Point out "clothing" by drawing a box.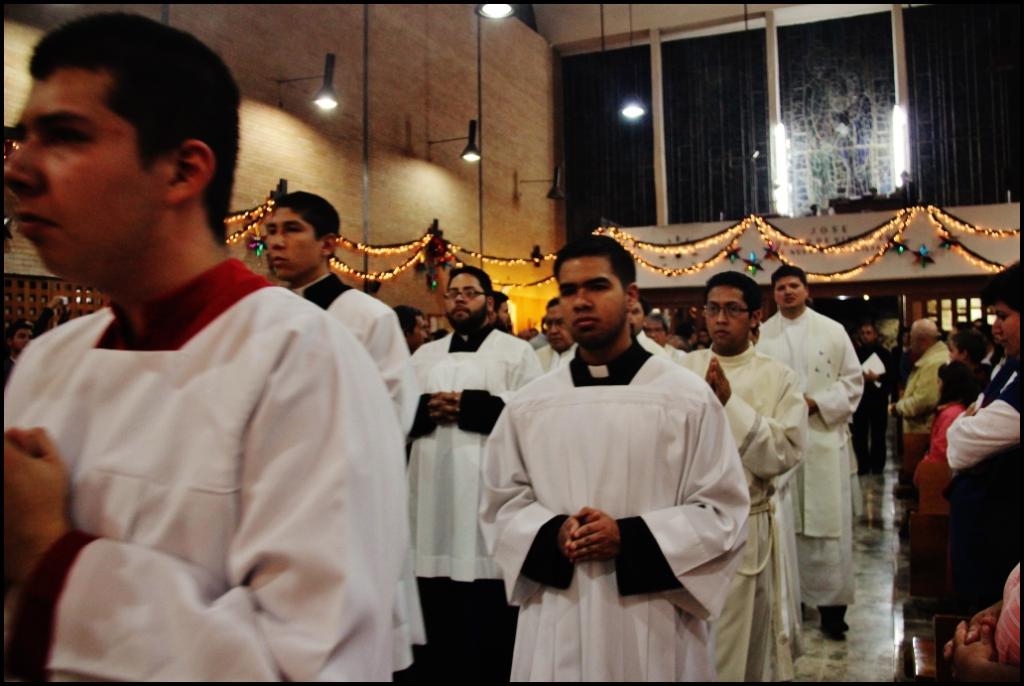
{"left": 411, "top": 322, "right": 537, "bottom": 683}.
